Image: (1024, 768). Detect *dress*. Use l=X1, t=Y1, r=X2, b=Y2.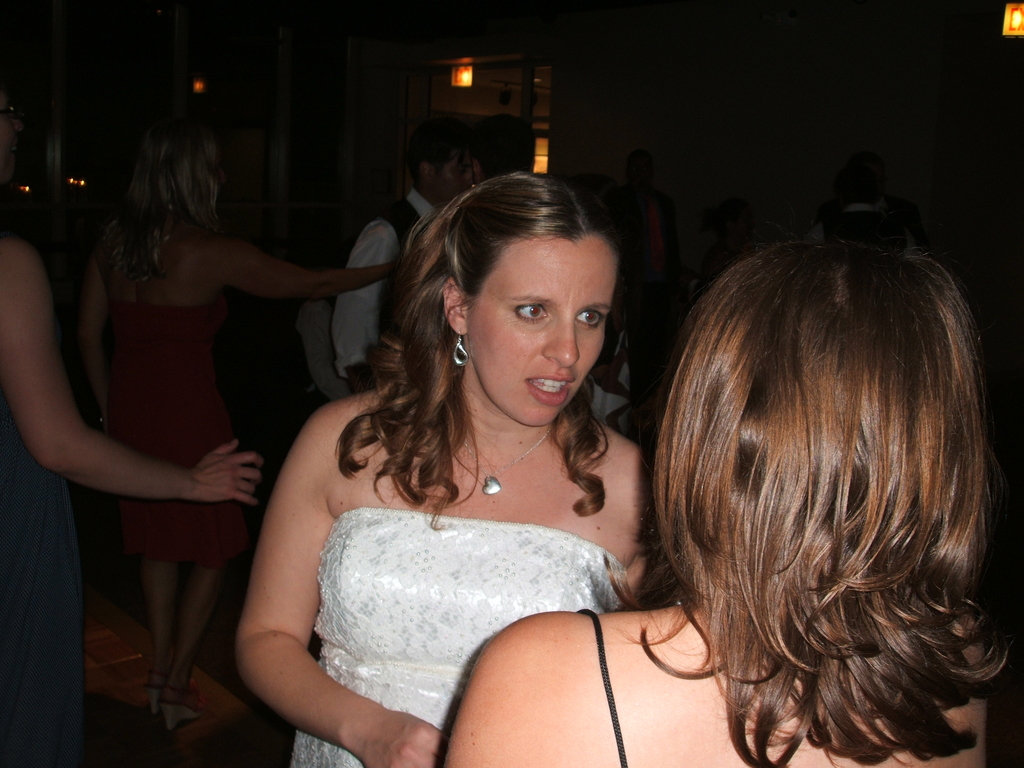
l=282, t=506, r=624, b=767.
